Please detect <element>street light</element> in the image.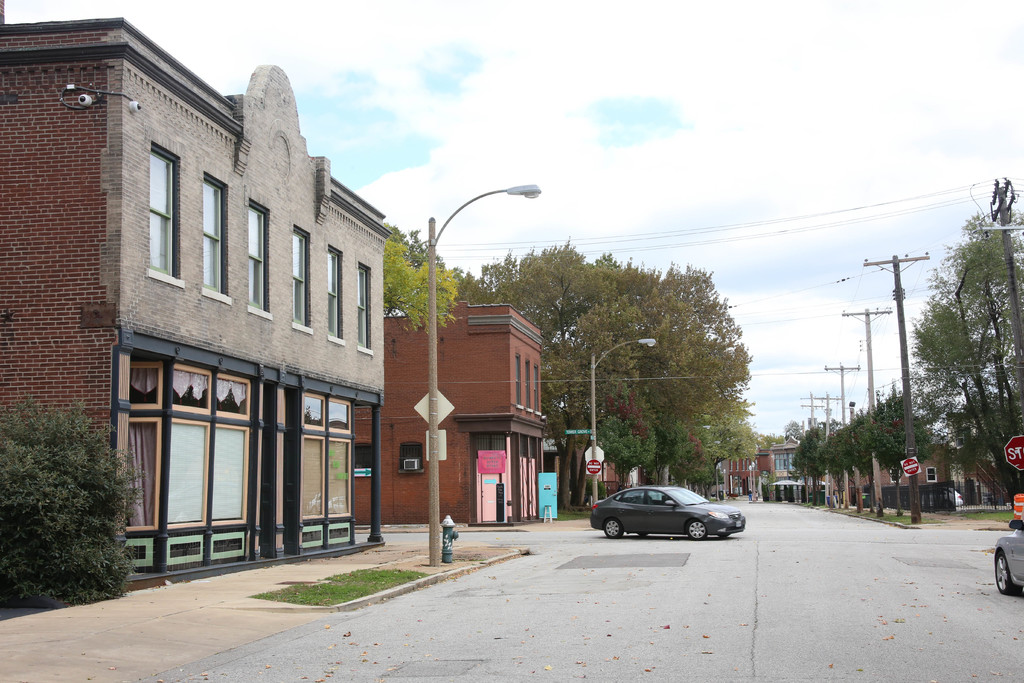
pyautogui.locateOnScreen(750, 459, 758, 499).
